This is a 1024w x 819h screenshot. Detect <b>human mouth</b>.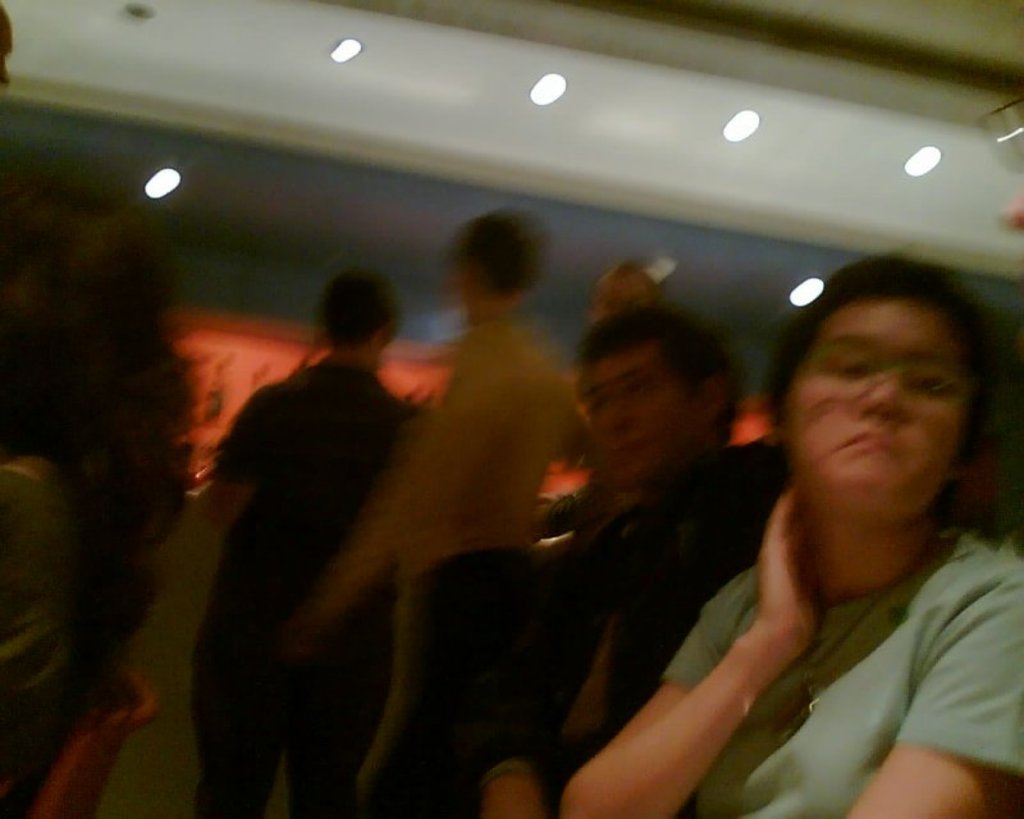
l=841, t=431, r=895, b=456.
